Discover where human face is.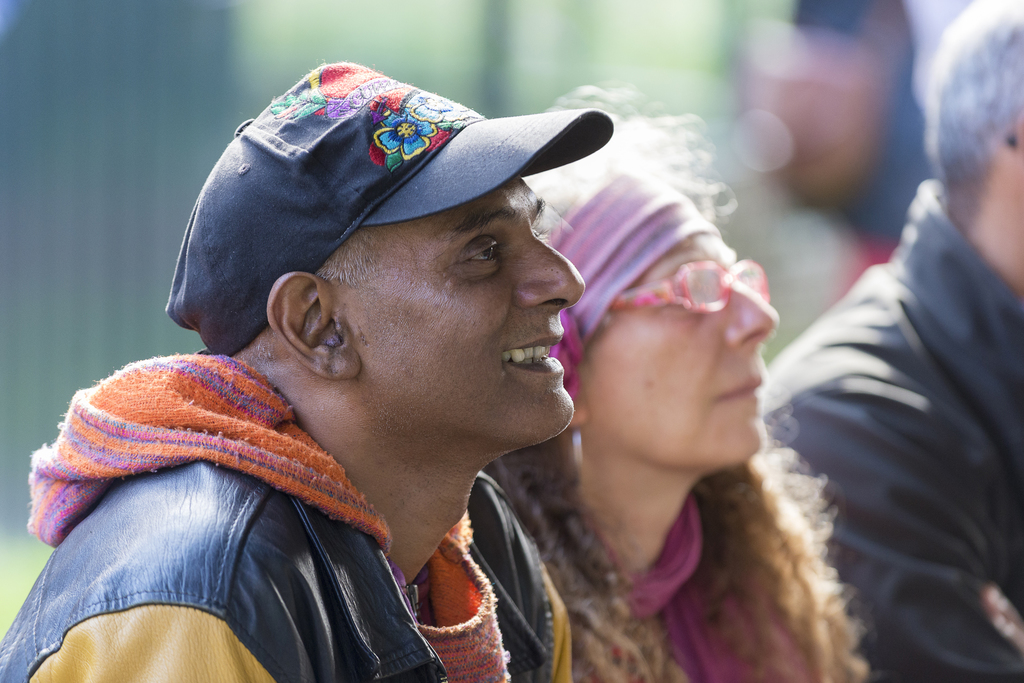
Discovered at <region>335, 167, 581, 445</region>.
